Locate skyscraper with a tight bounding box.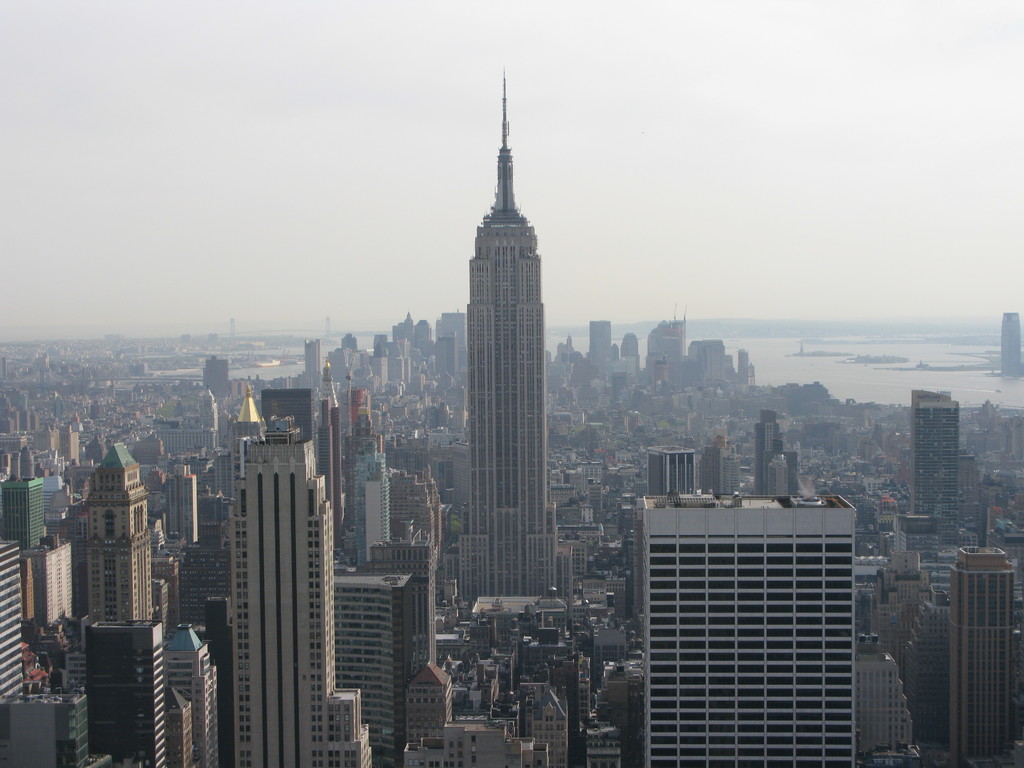
bbox(440, 100, 571, 600).
